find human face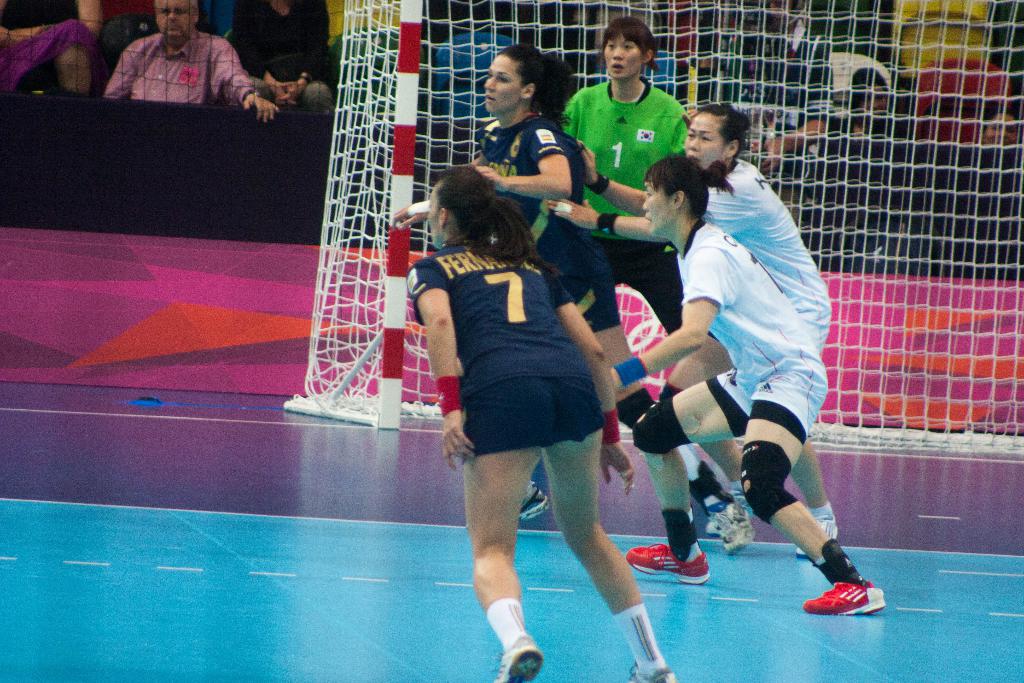
detection(684, 124, 725, 168)
